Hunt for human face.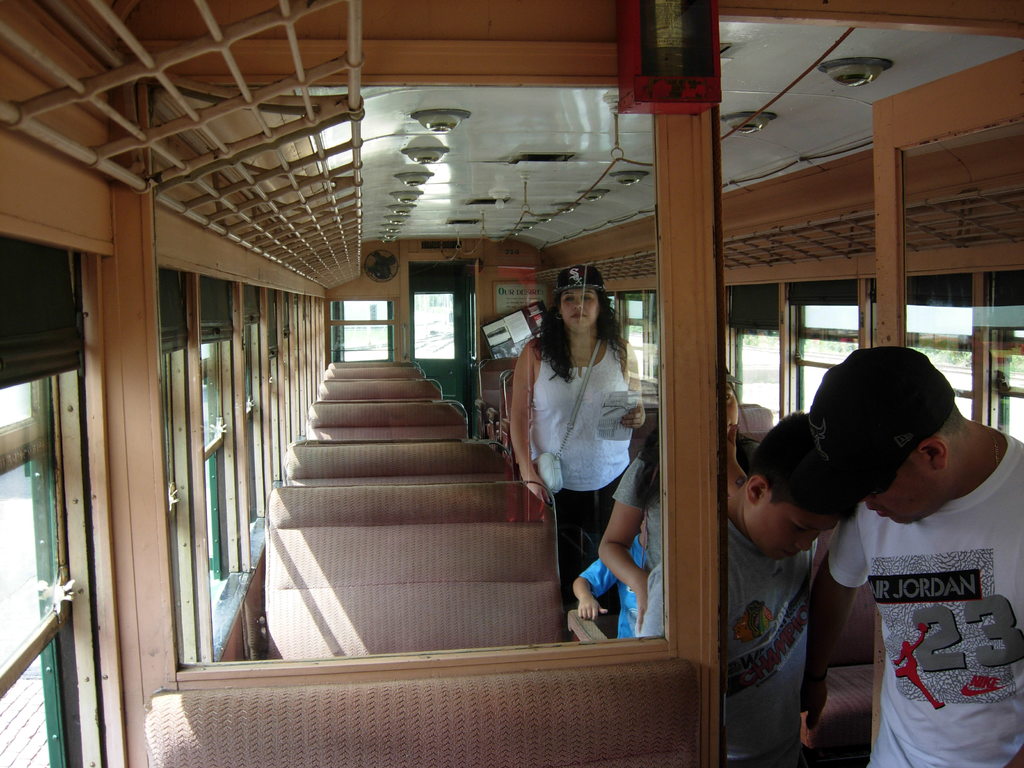
Hunted down at BBox(754, 508, 833, 563).
